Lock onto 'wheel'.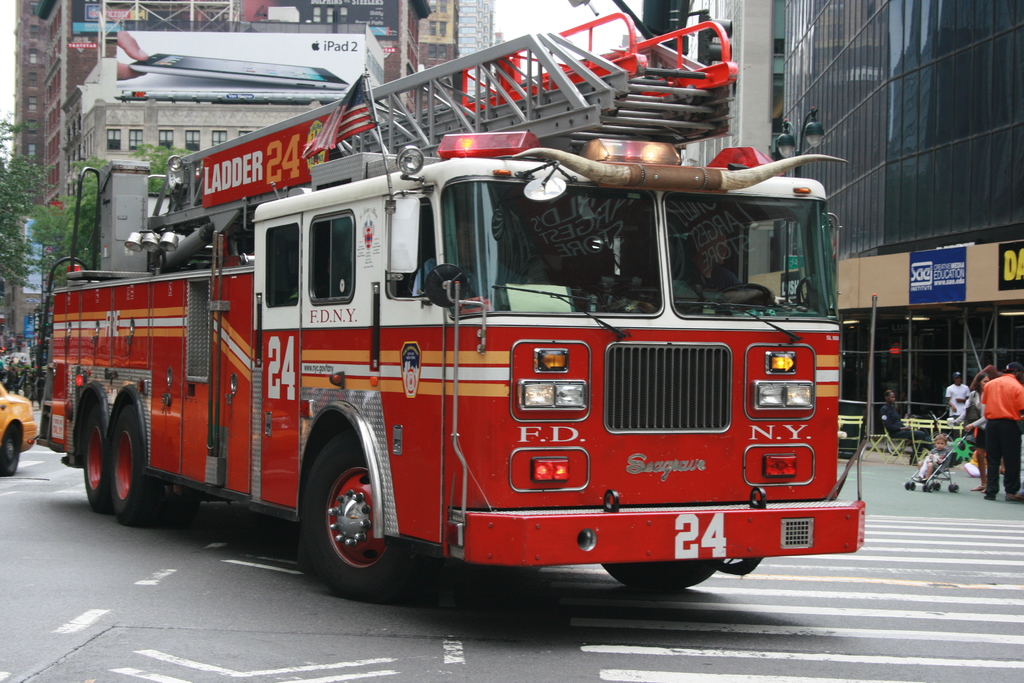
Locked: locate(114, 399, 156, 525).
